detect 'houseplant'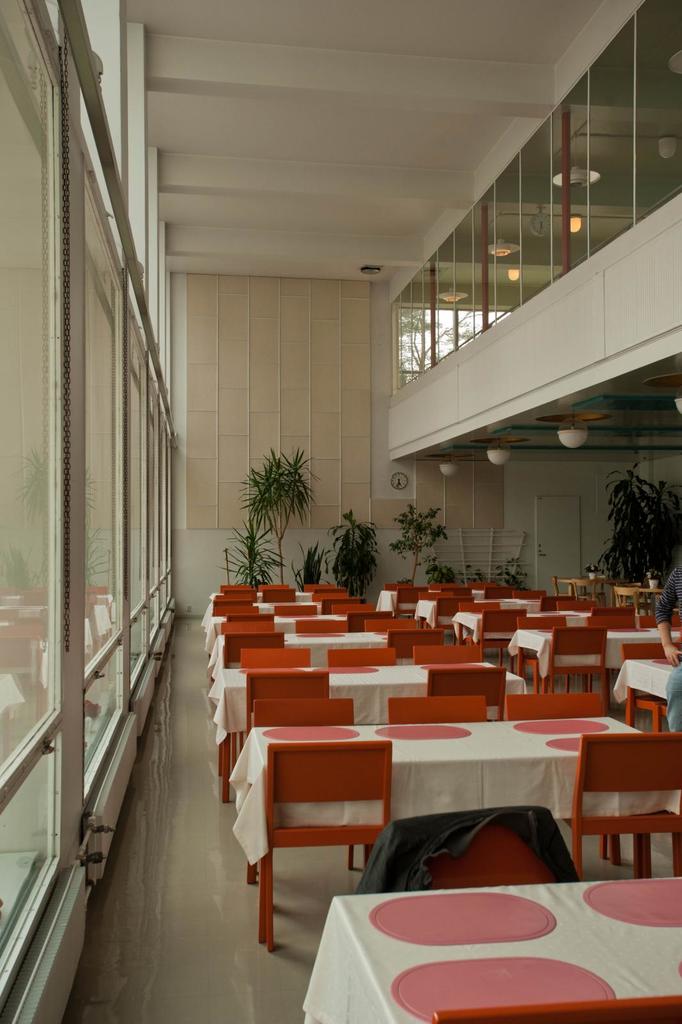
left=329, top=509, right=384, bottom=602
